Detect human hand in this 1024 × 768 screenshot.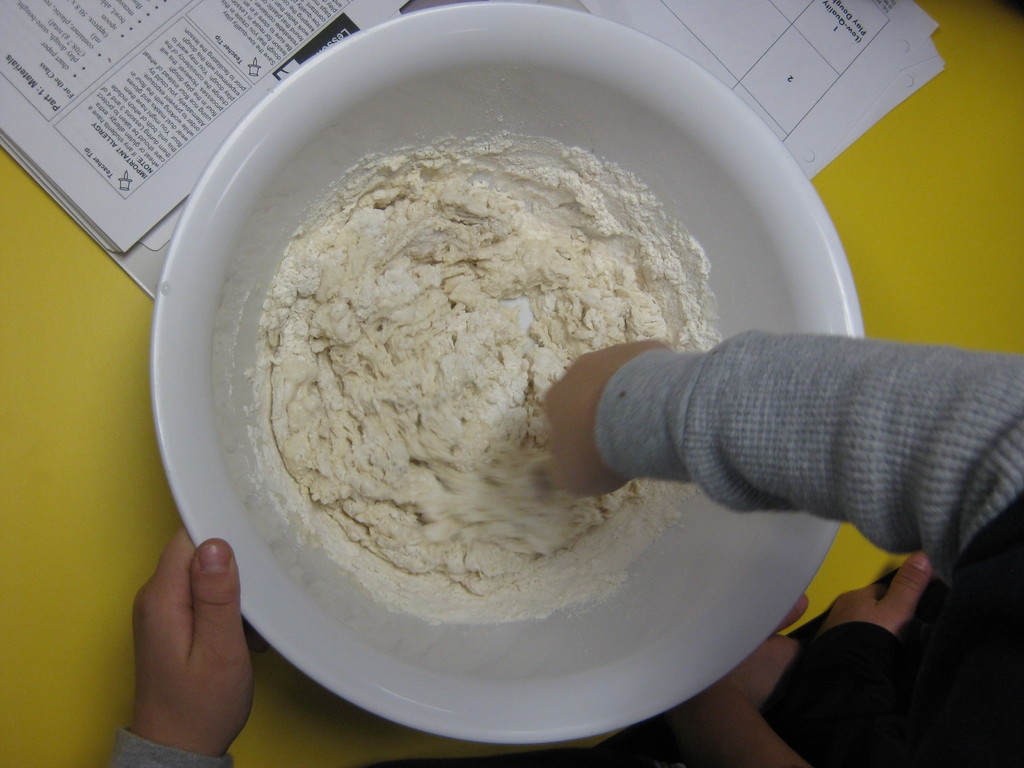
Detection: x1=529 y1=335 x2=675 y2=502.
